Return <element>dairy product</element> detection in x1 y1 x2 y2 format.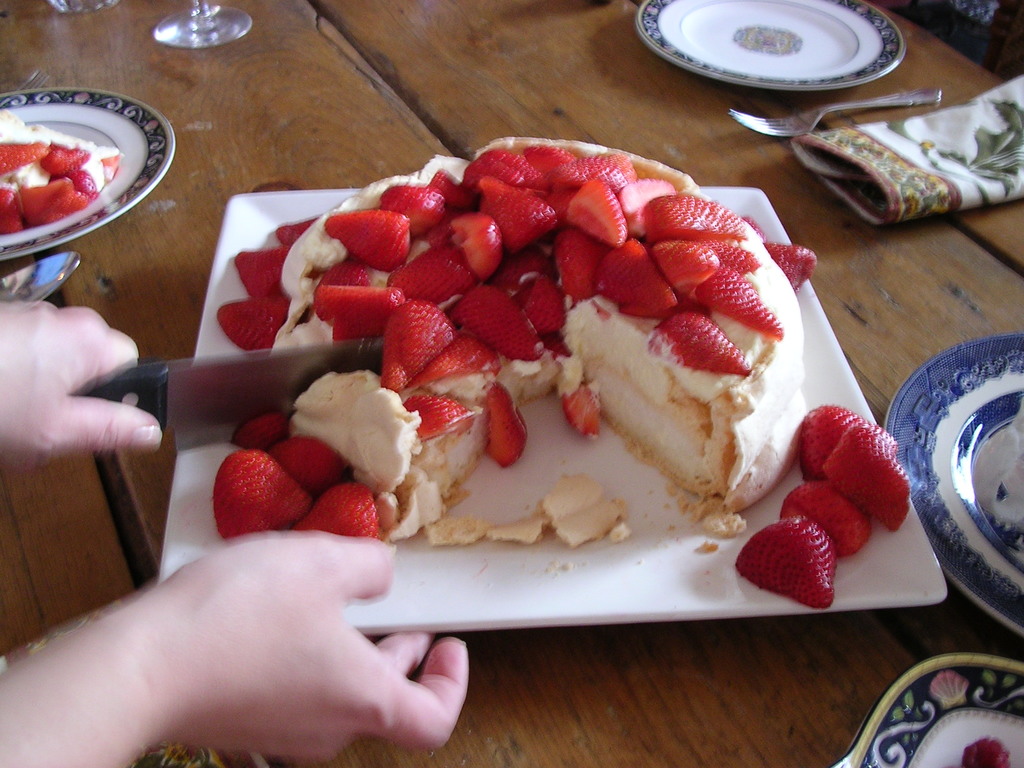
185 137 834 596.
